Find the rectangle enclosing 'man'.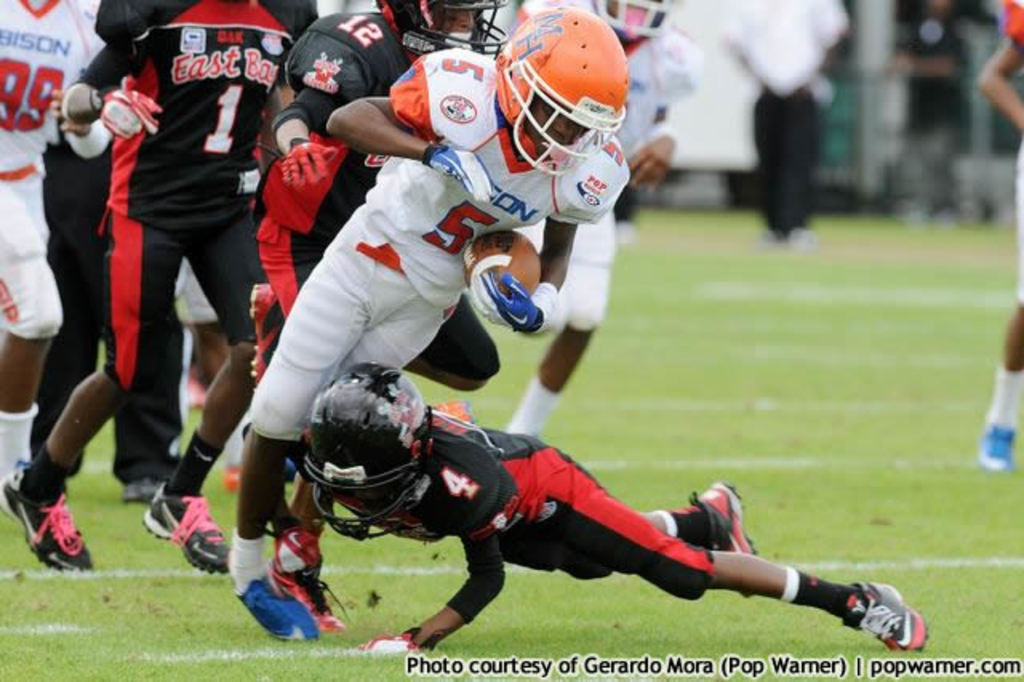
x1=222 y1=391 x2=918 y2=650.
